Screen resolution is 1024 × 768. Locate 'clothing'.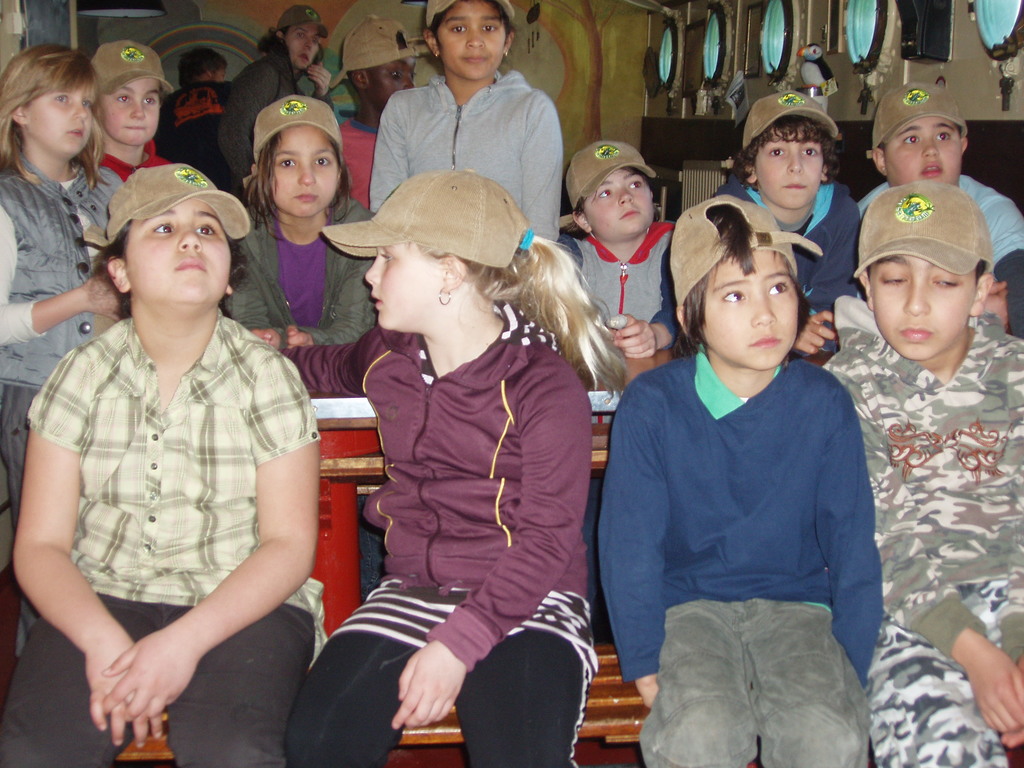
{"x1": 864, "y1": 180, "x2": 1023, "y2": 331}.
